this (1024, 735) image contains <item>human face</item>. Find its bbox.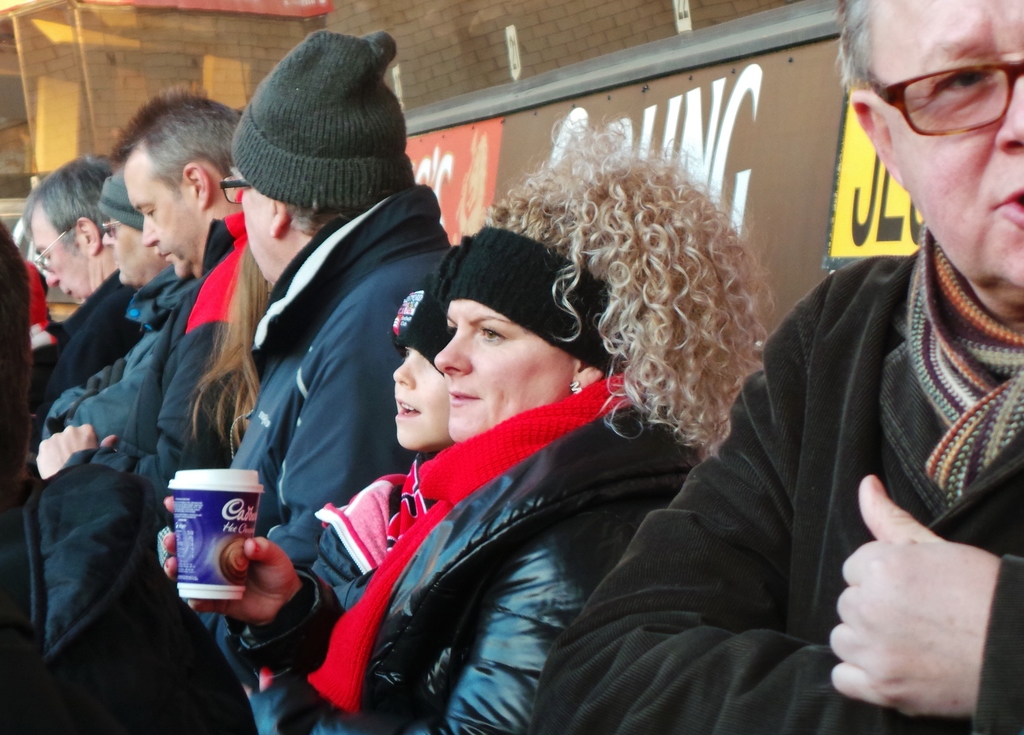
<bbox>122, 163, 197, 281</bbox>.
